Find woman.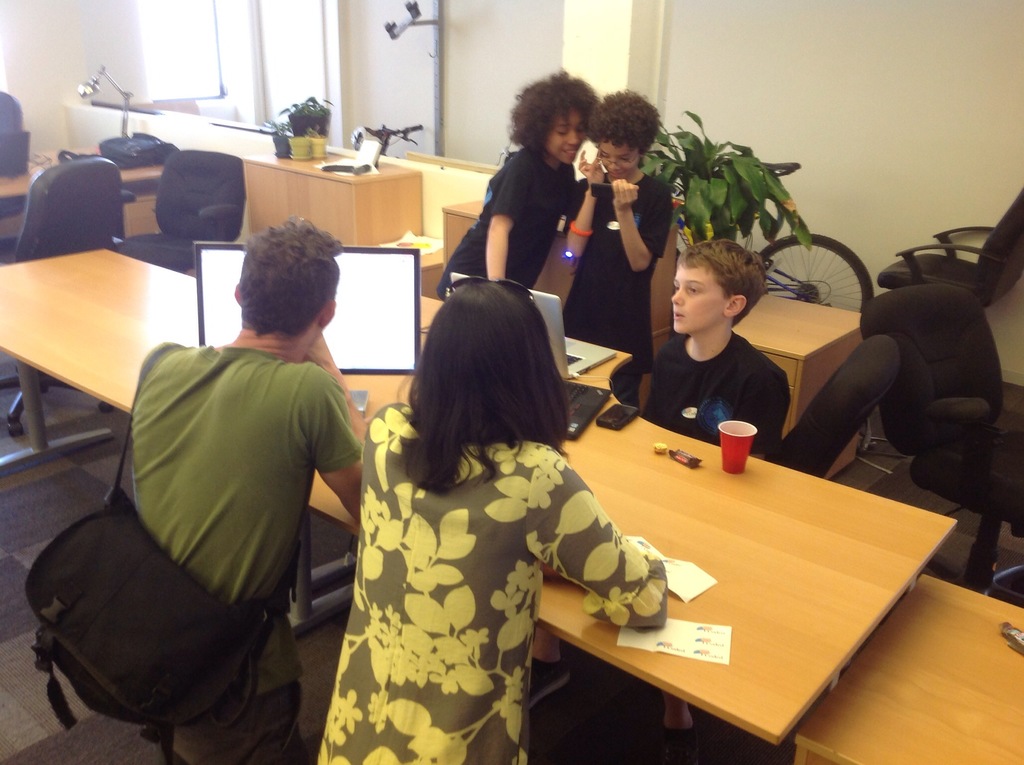
detection(426, 57, 592, 308).
